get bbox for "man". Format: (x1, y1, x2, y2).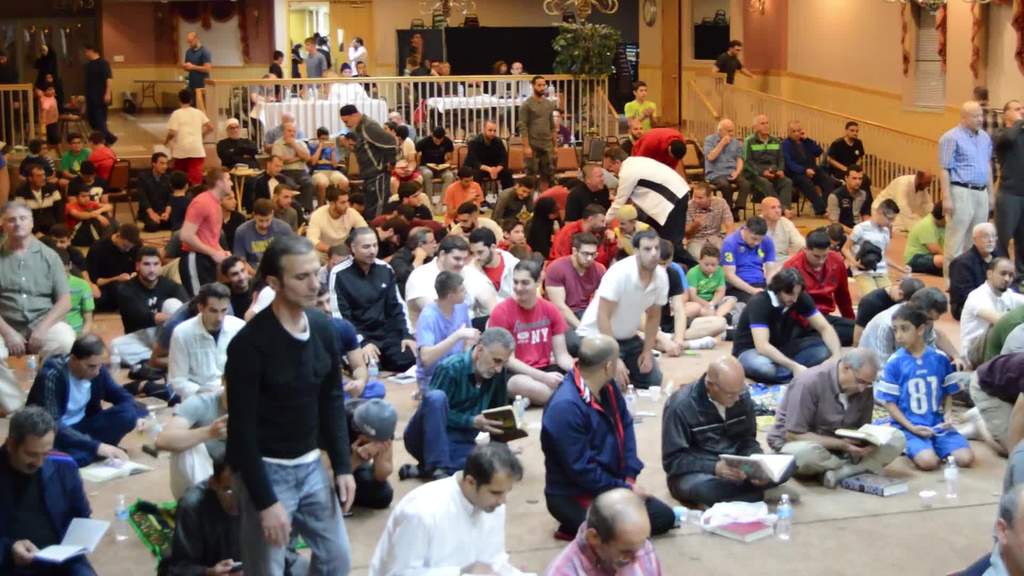
(959, 349, 1023, 449).
